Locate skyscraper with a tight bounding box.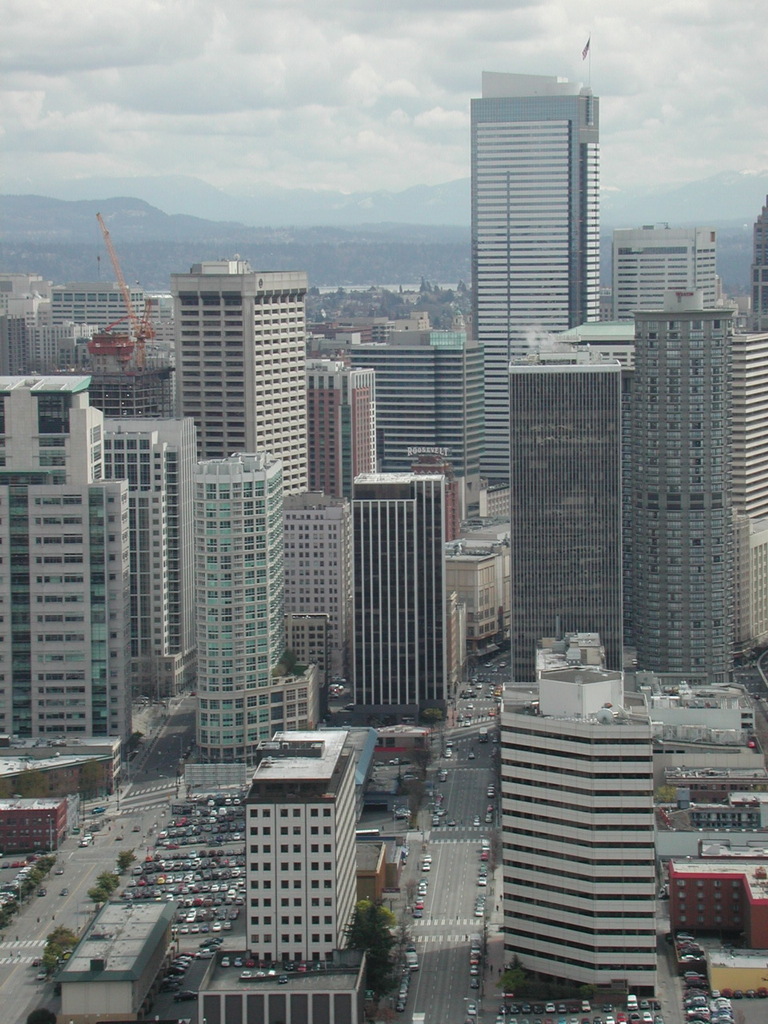
left=507, top=350, right=627, bottom=678.
